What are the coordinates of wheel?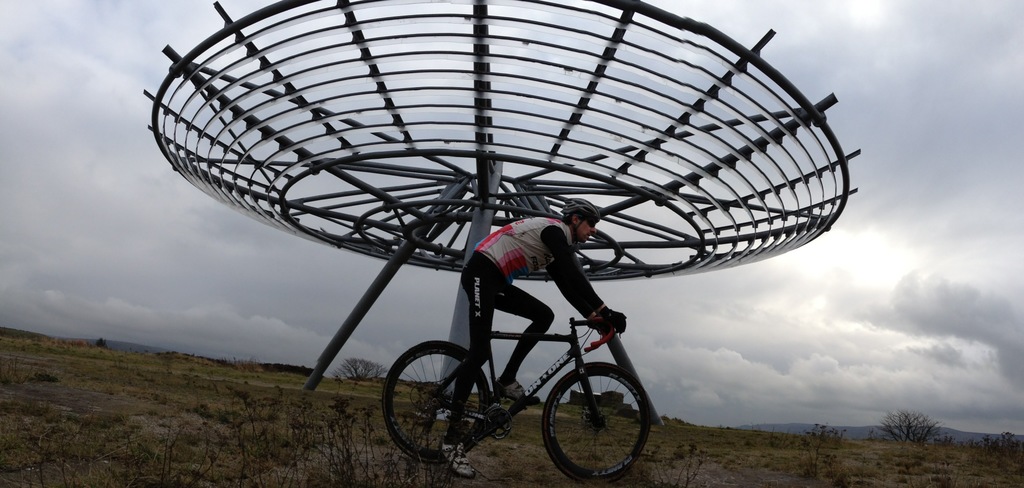
bbox=[542, 367, 641, 475].
